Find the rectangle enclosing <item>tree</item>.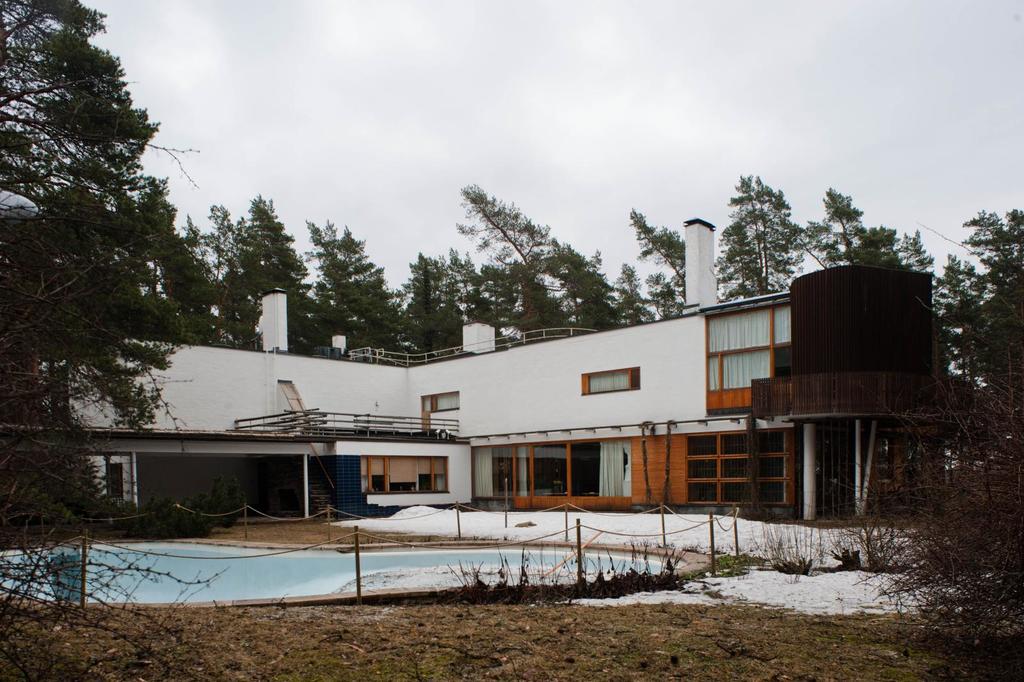
{"x1": 458, "y1": 182, "x2": 598, "y2": 322}.
